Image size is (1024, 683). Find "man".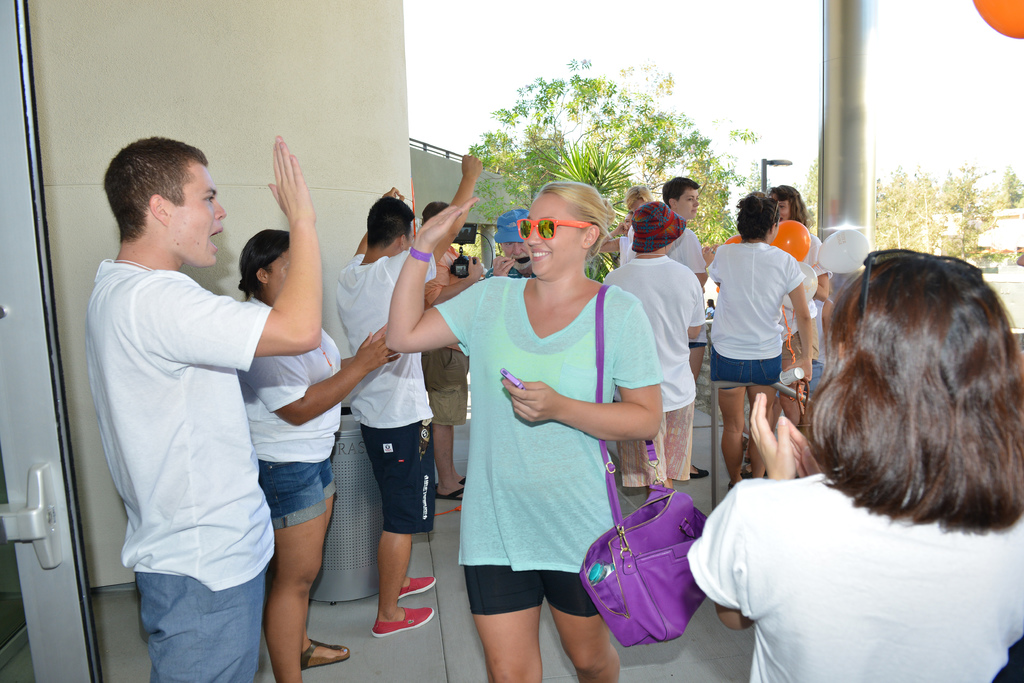
328, 152, 484, 635.
